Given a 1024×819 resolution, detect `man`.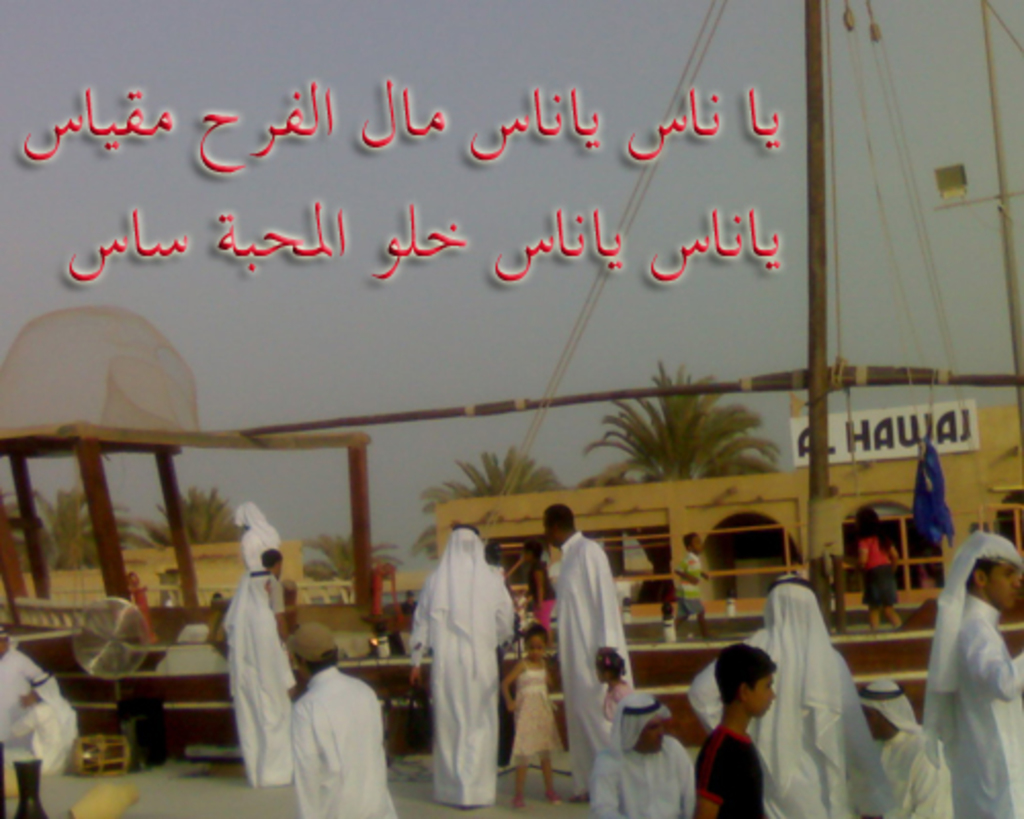
[231,500,279,573].
